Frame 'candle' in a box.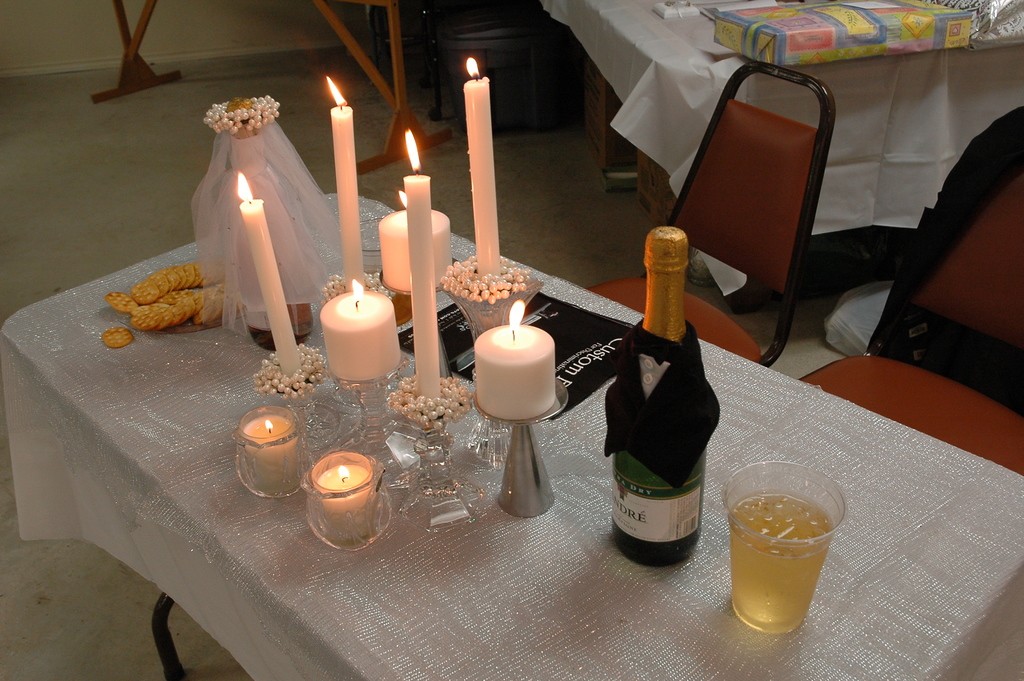
BBox(326, 101, 364, 296).
